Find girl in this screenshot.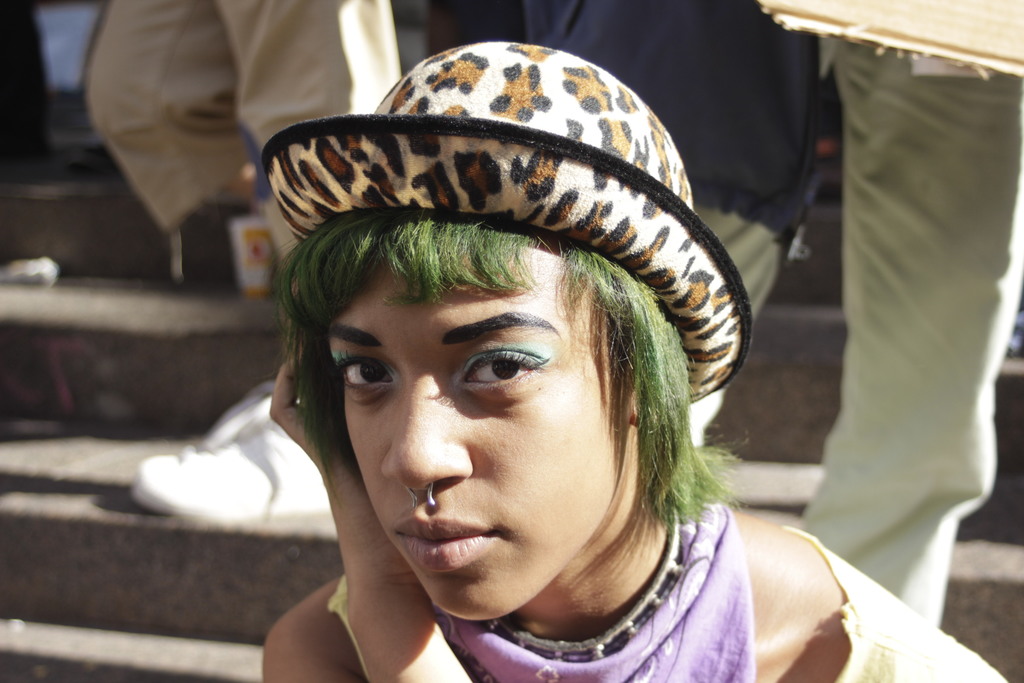
The bounding box for girl is [250,43,1011,682].
